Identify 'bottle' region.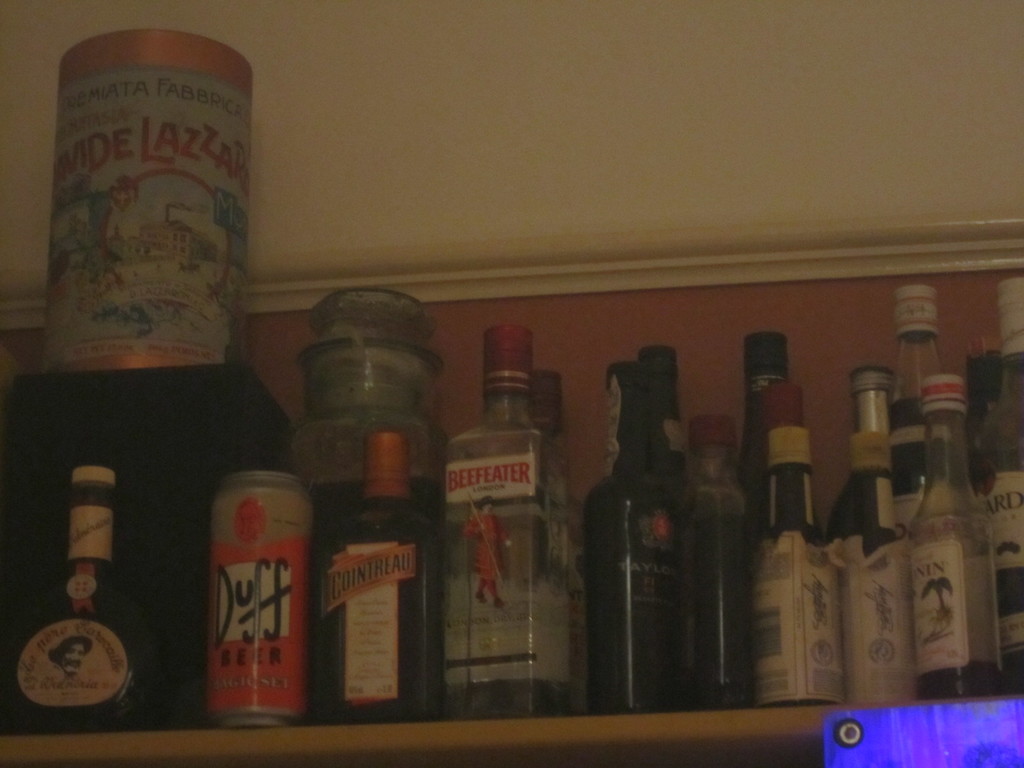
Region: (313,431,440,722).
